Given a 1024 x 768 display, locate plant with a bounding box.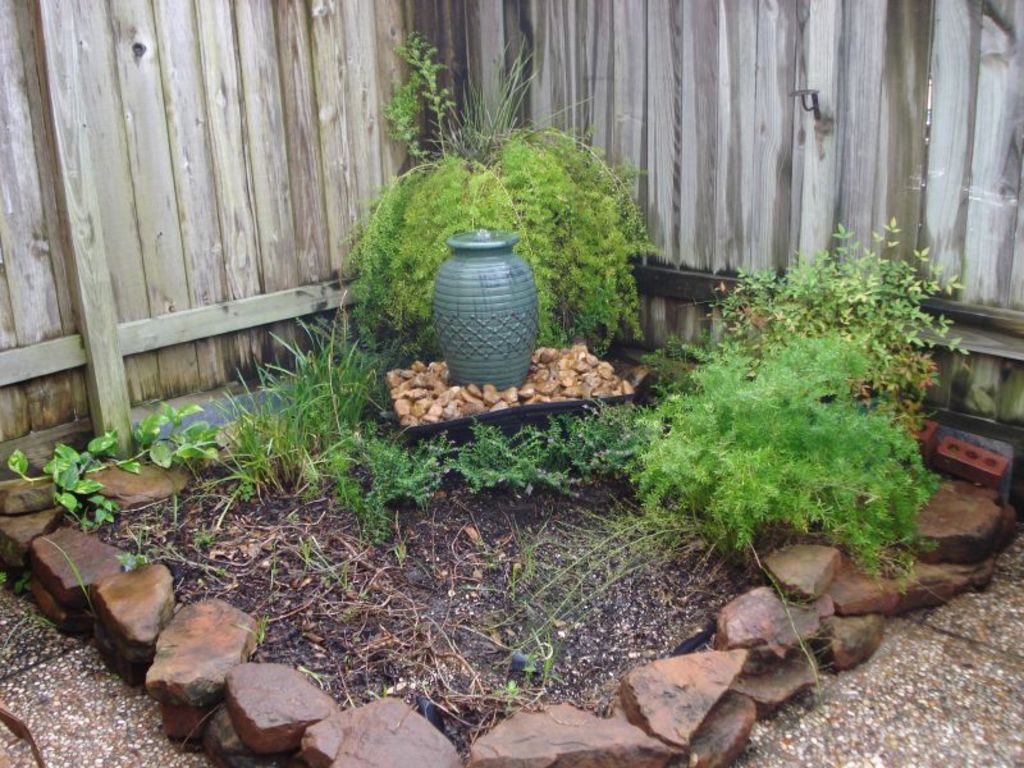
Located: Rect(475, 28, 605, 161).
